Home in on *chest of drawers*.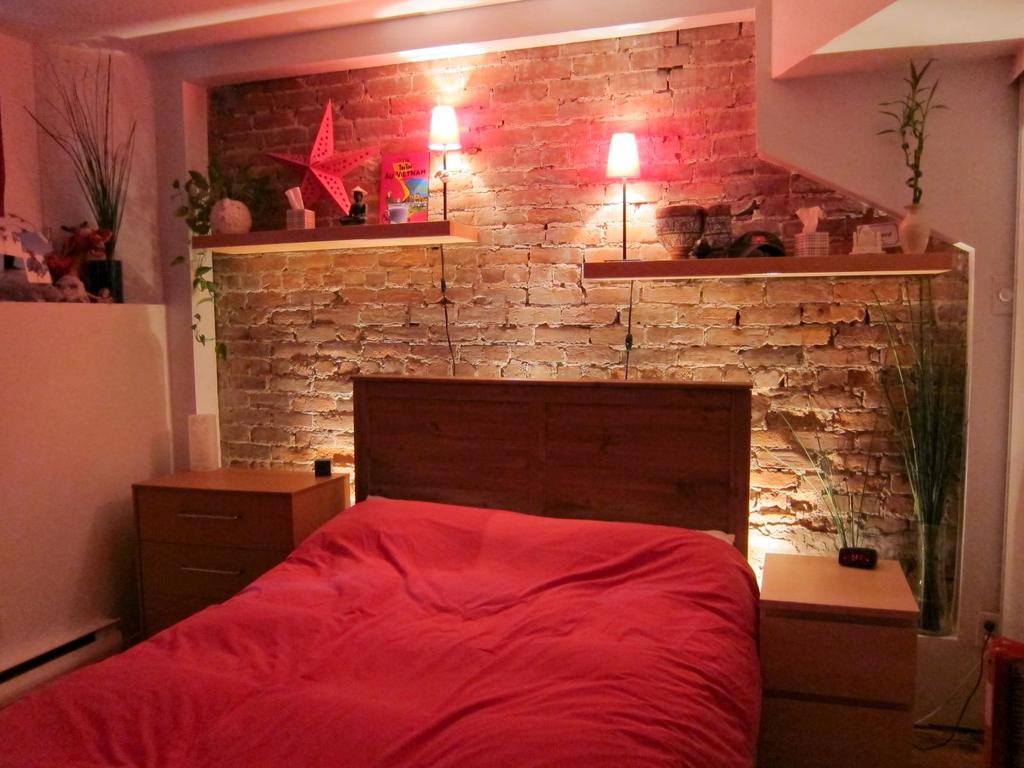
Homed in at 755,554,920,767.
